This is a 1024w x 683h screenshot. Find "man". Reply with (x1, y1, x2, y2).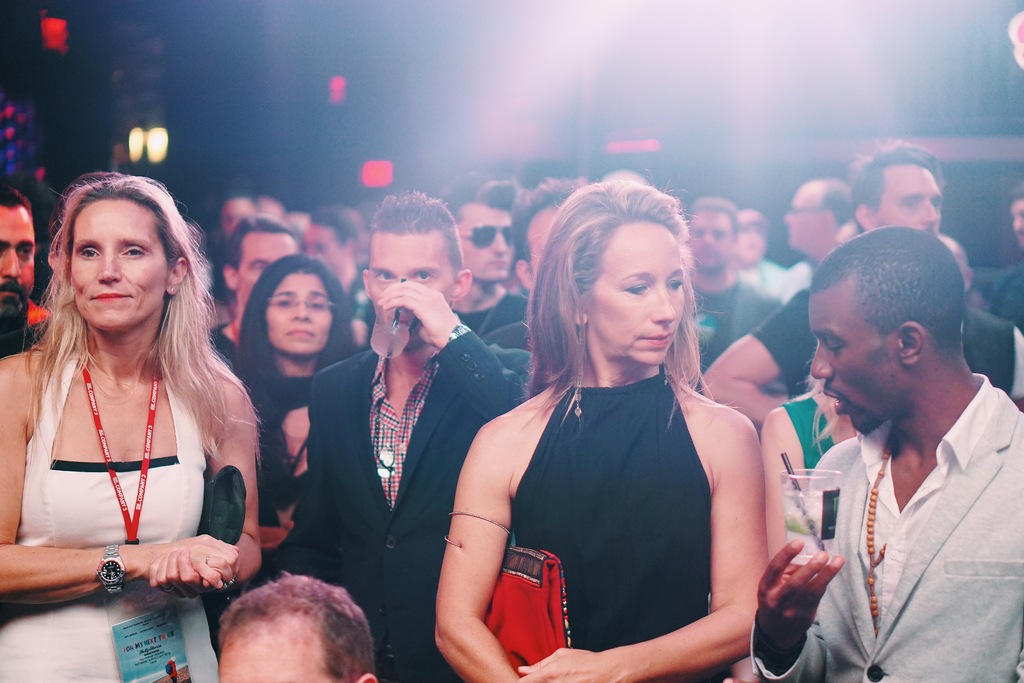
(778, 213, 1023, 682).
